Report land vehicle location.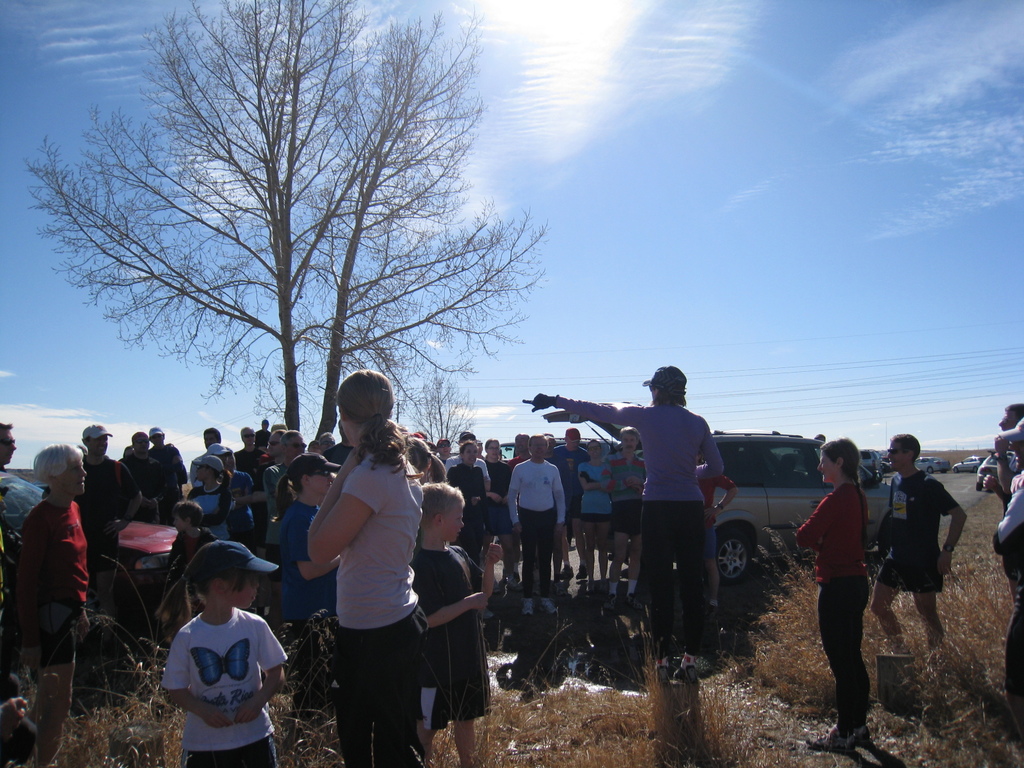
Report: 540, 406, 894, 579.
